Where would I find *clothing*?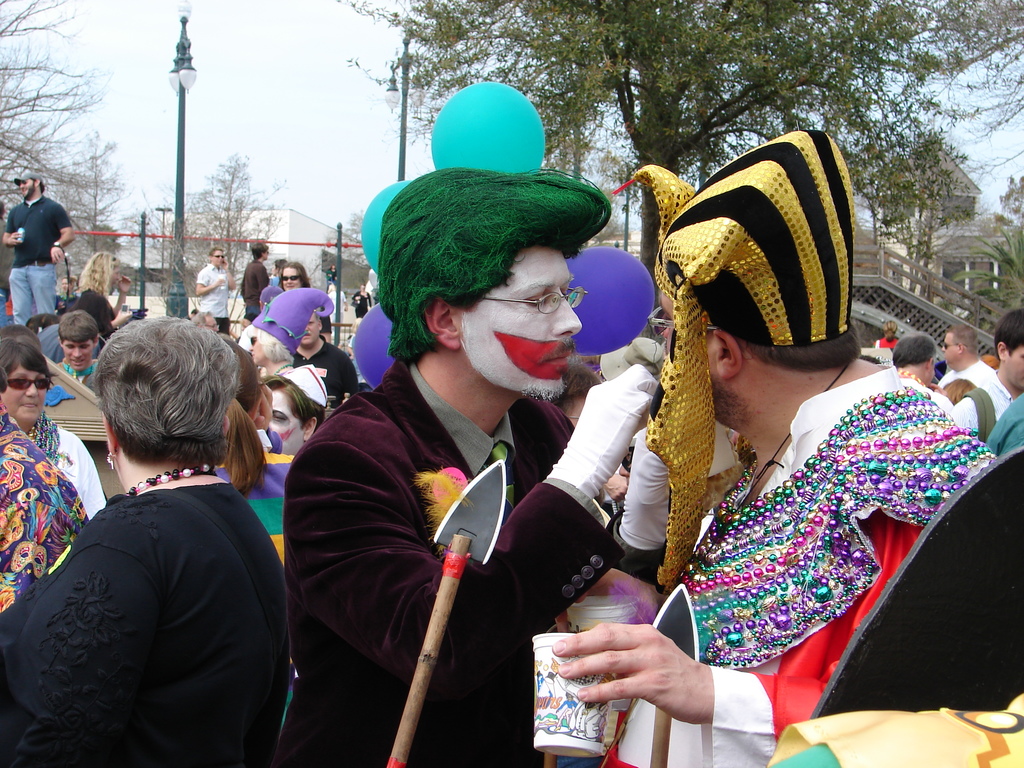
At rect(326, 282, 346, 327).
